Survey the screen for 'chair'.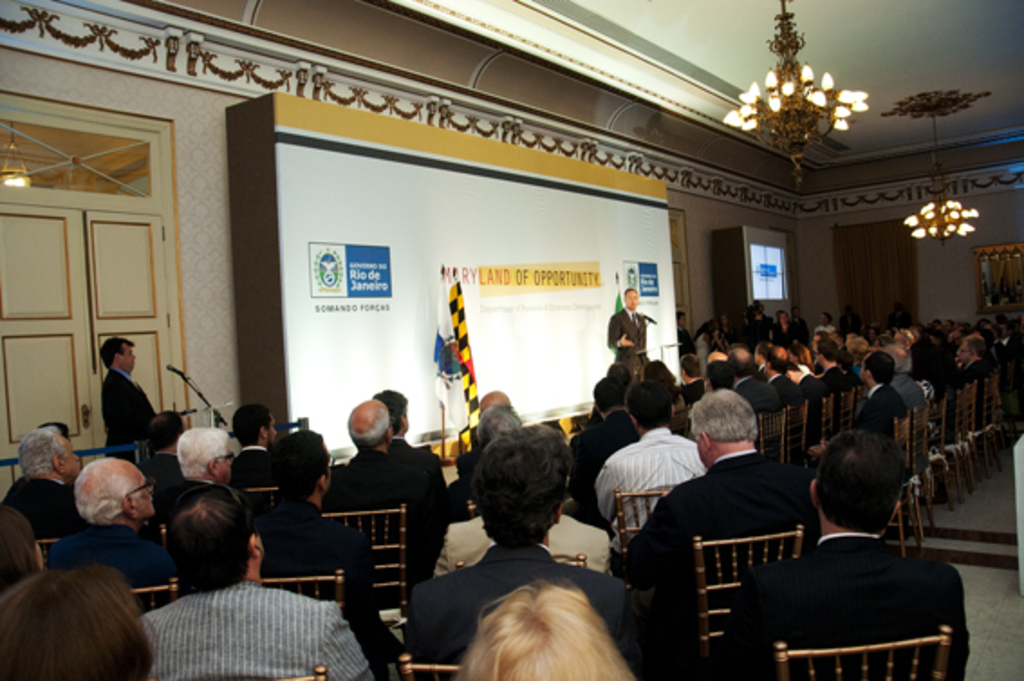
Survey found: <region>777, 396, 809, 468</region>.
